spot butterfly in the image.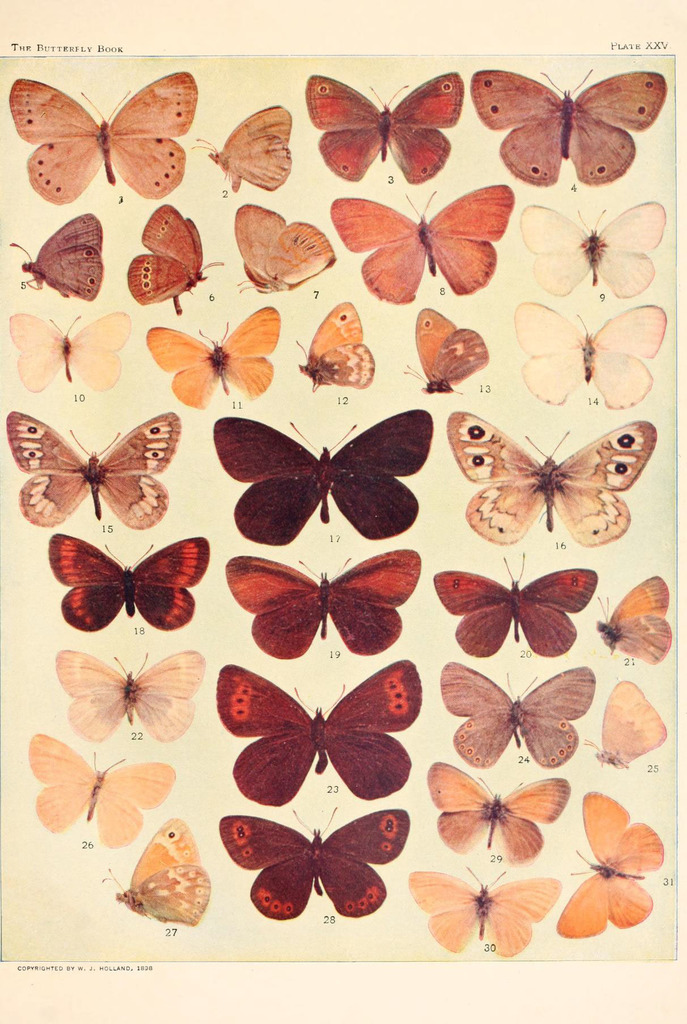
butterfly found at box=[438, 400, 663, 544].
